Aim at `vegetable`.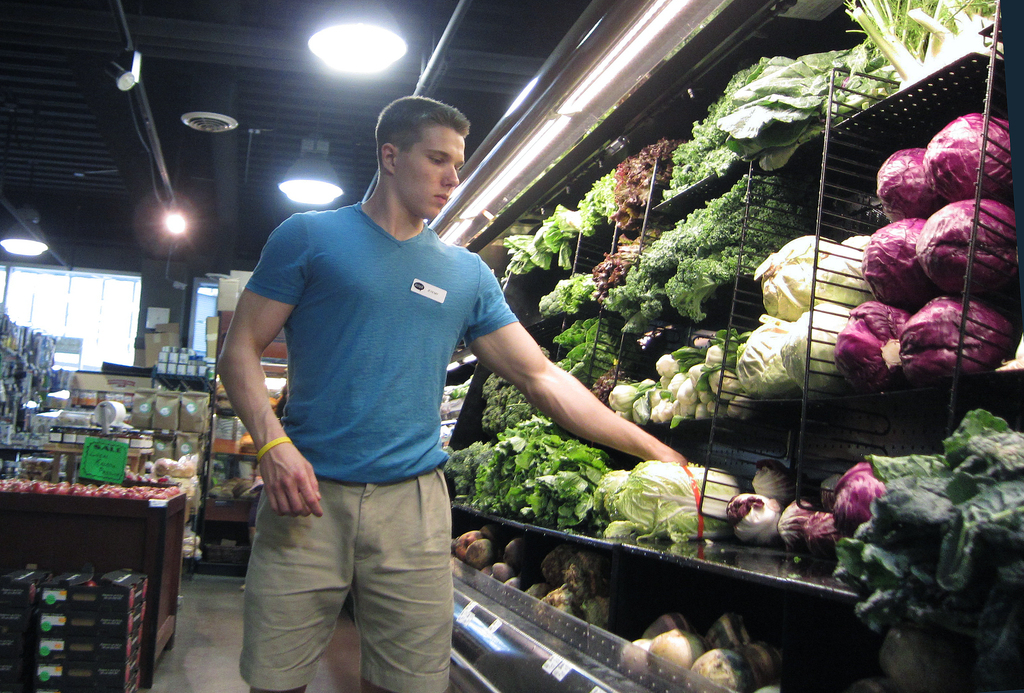
Aimed at {"x1": 724, "y1": 475, "x2": 792, "y2": 541}.
